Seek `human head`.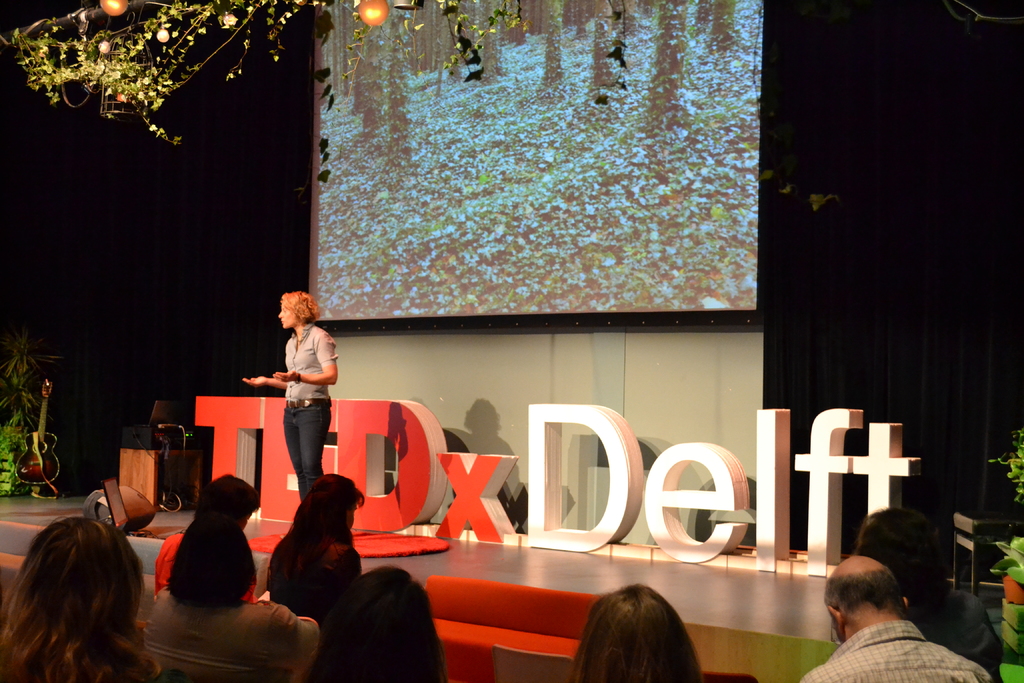
[left=297, top=472, right=363, bottom=536].
